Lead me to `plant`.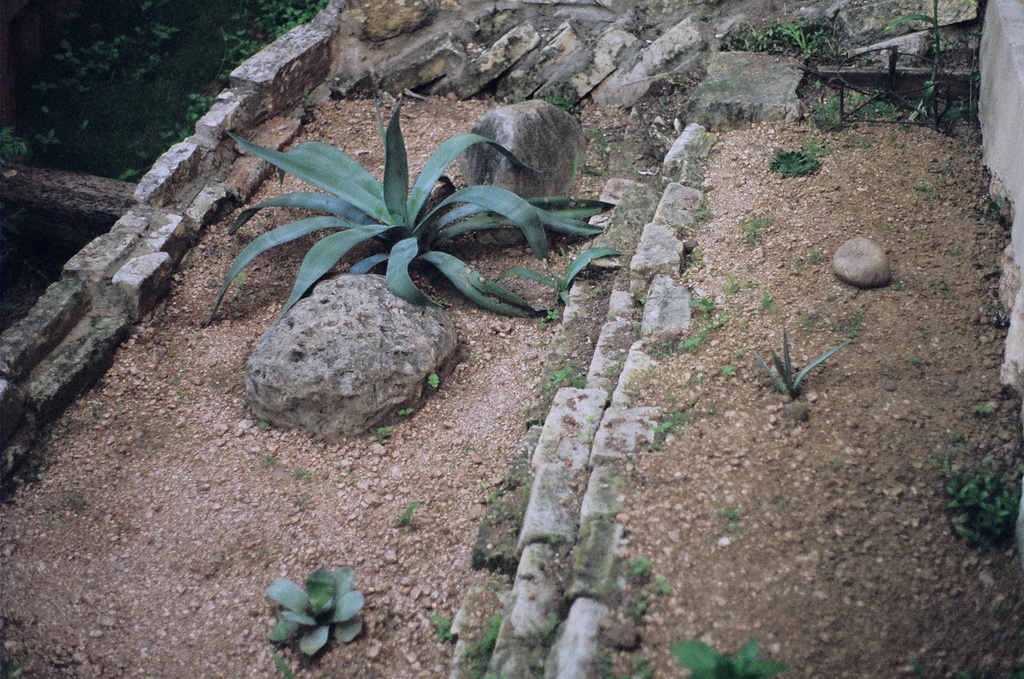
Lead to (739,215,769,250).
